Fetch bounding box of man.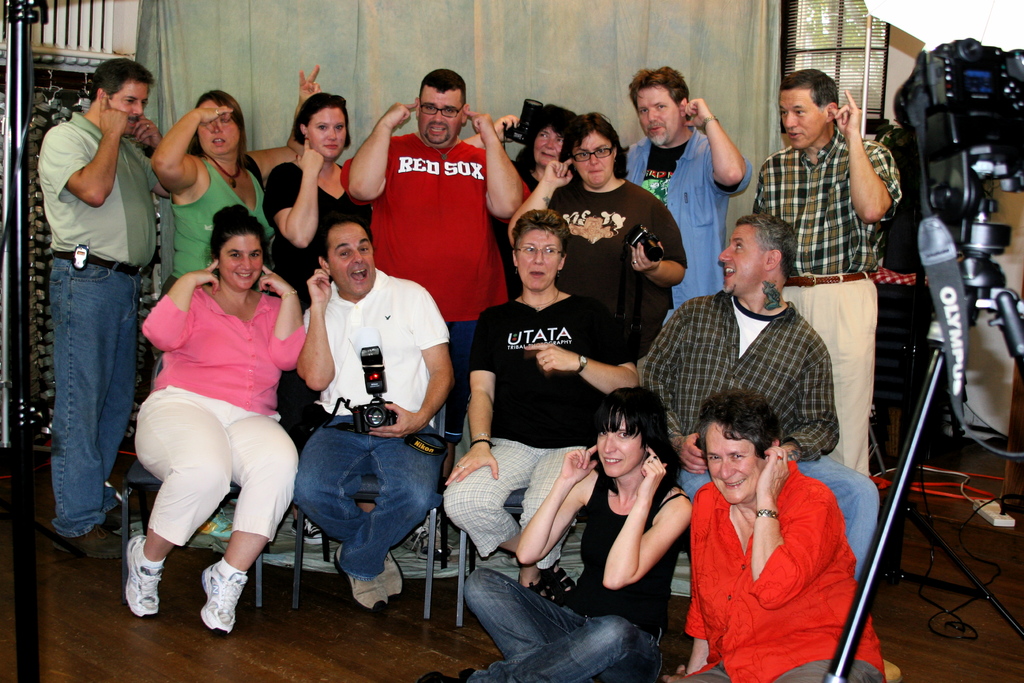
Bbox: [x1=753, y1=58, x2=895, y2=490].
